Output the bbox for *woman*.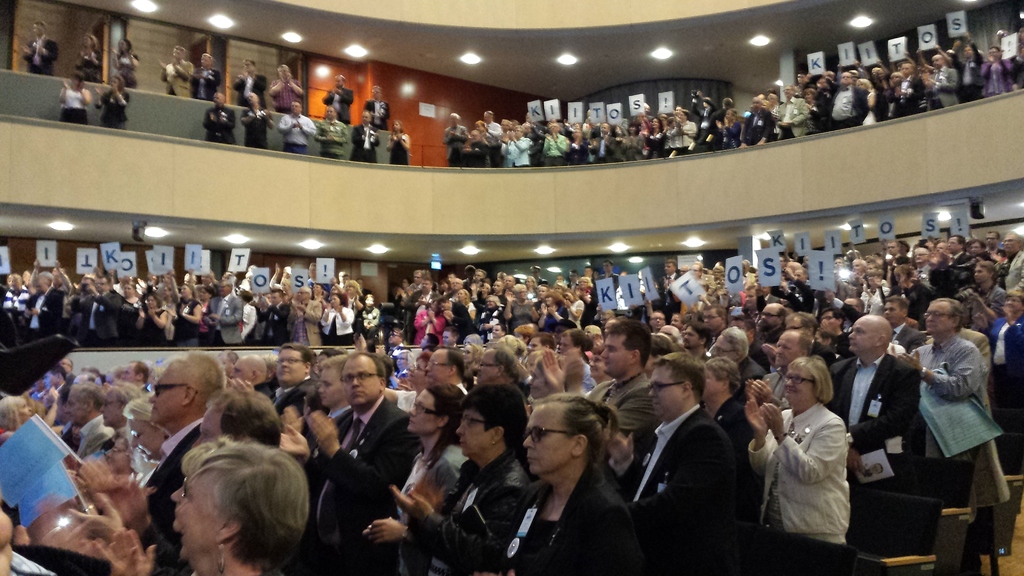
[x1=356, y1=294, x2=379, y2=330].
